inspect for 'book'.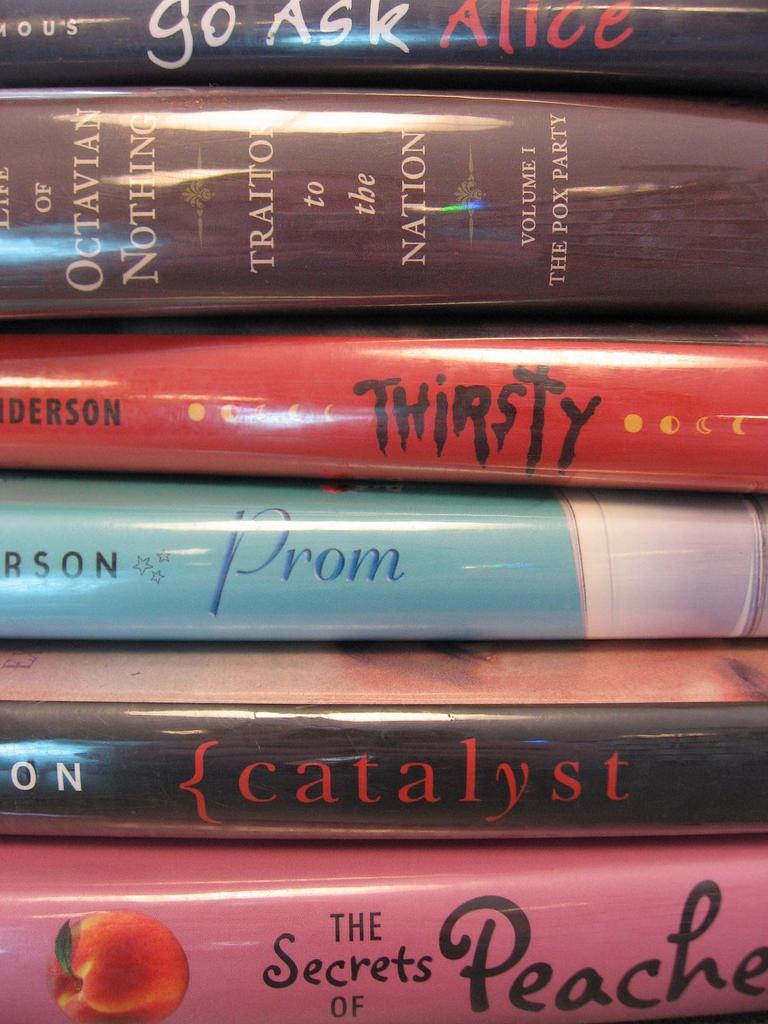
Inspection: <bbox>0, 77, 767, 330</bbox>.
